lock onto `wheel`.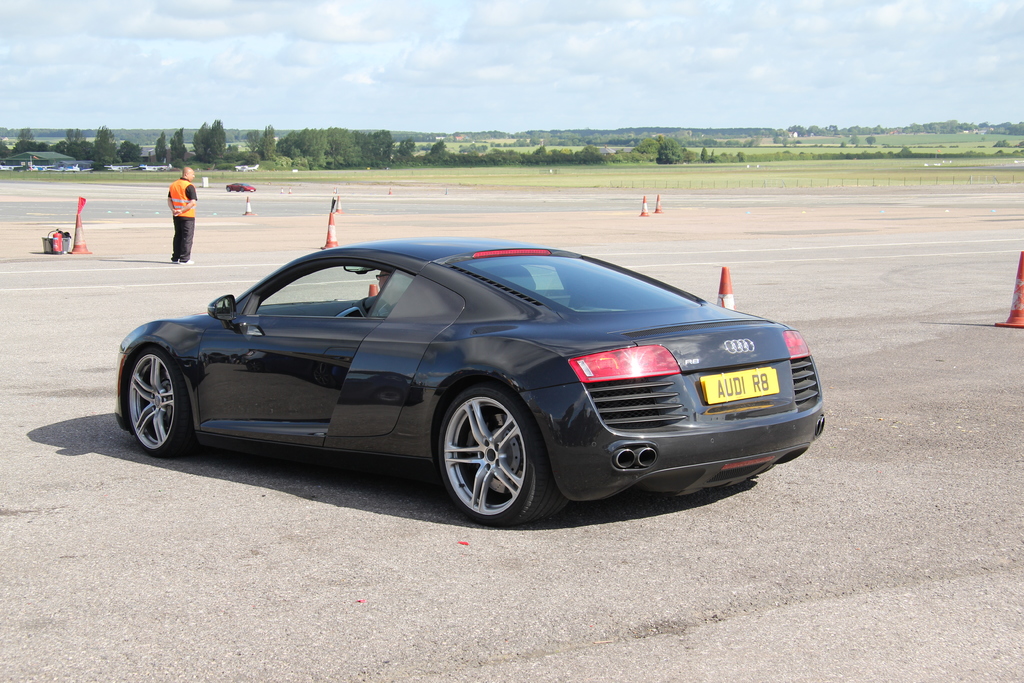
Locked: <bbox>115, 349, 191, 458</bbox>.
